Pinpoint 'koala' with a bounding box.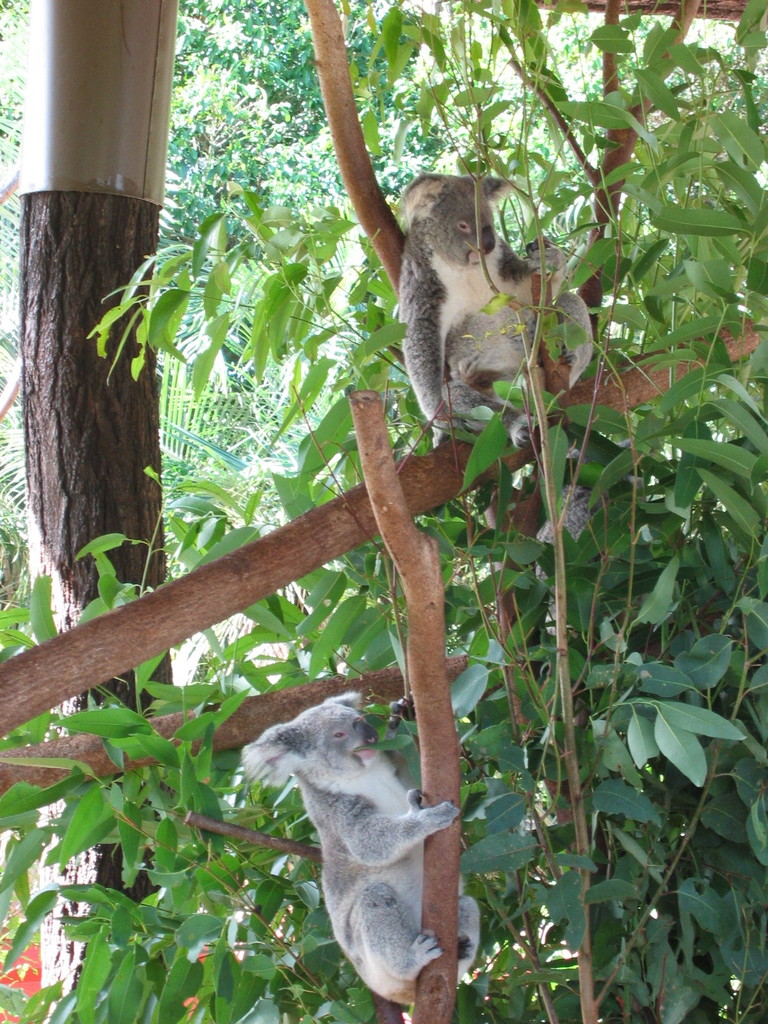
pyautogui.locateOnScreen(397, 168, 602, 557).
